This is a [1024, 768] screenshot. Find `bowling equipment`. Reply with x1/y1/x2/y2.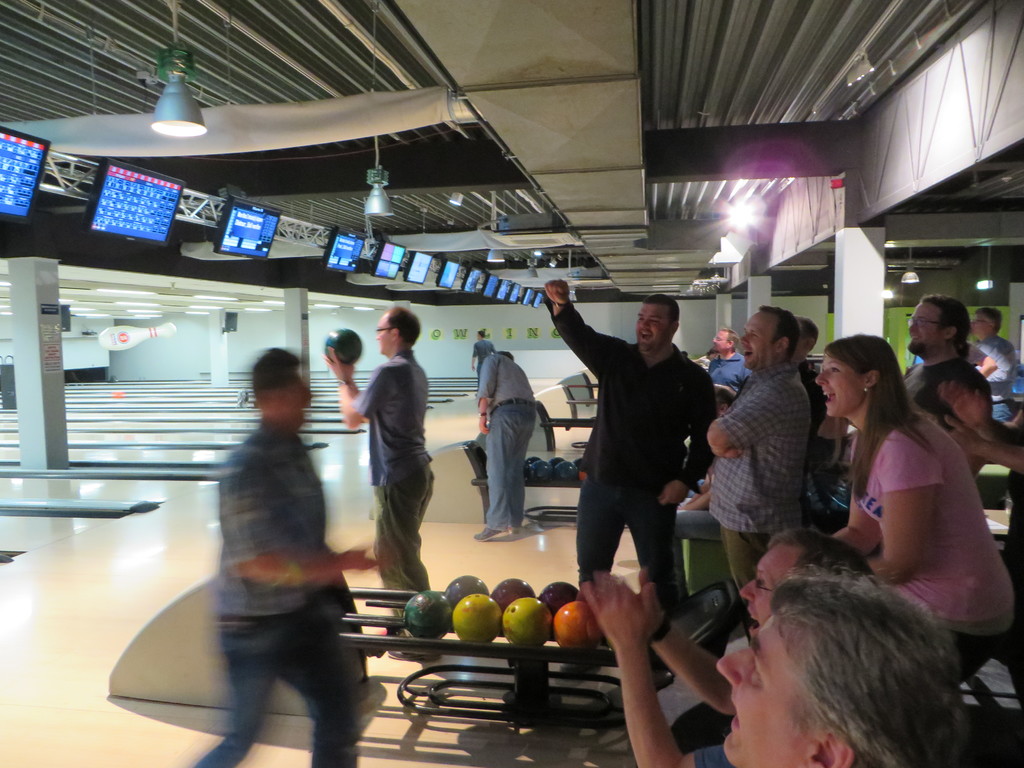
322/331/368/367.
